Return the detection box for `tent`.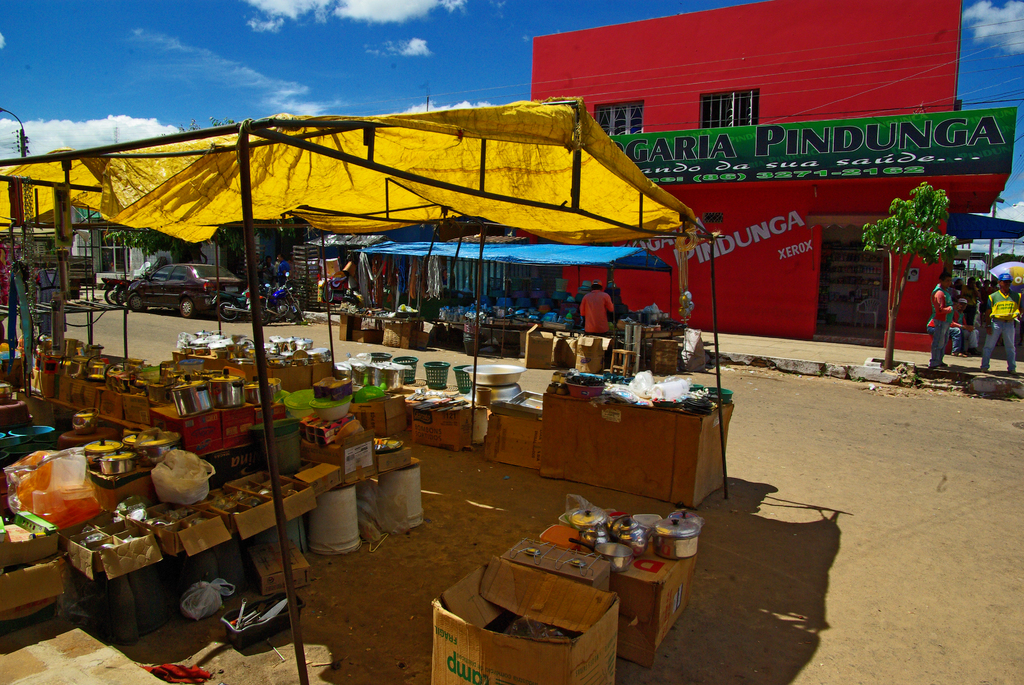
(x1=0, y1=97, x2=732, y2=684).
